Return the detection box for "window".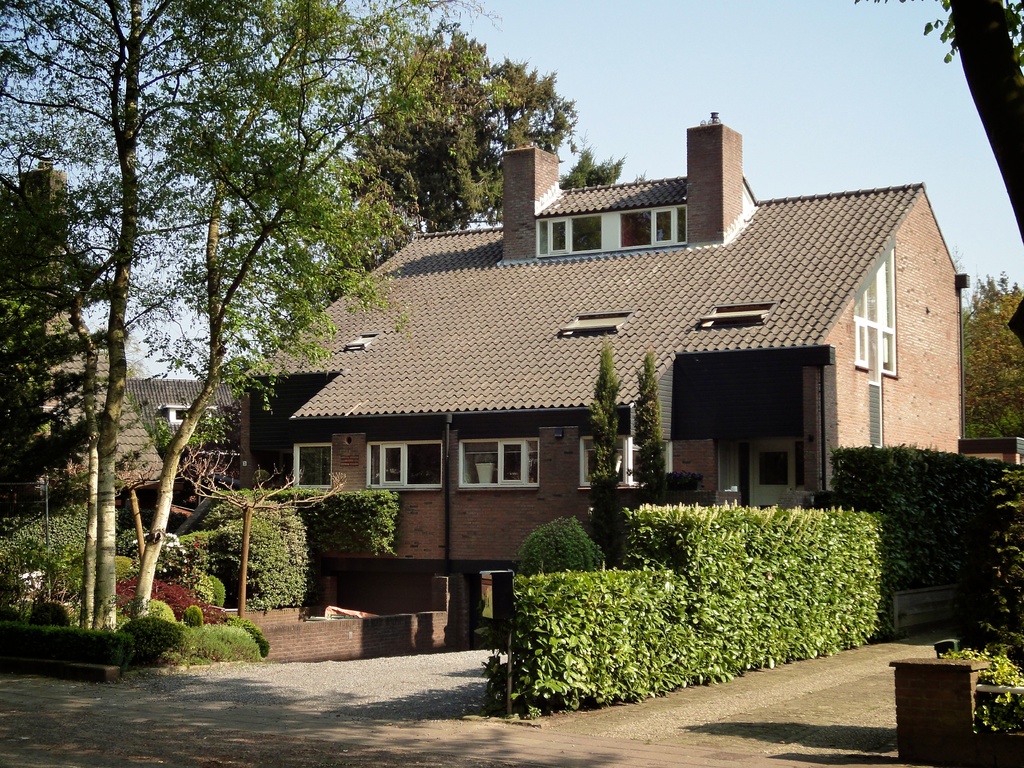
456 439 538 490.
